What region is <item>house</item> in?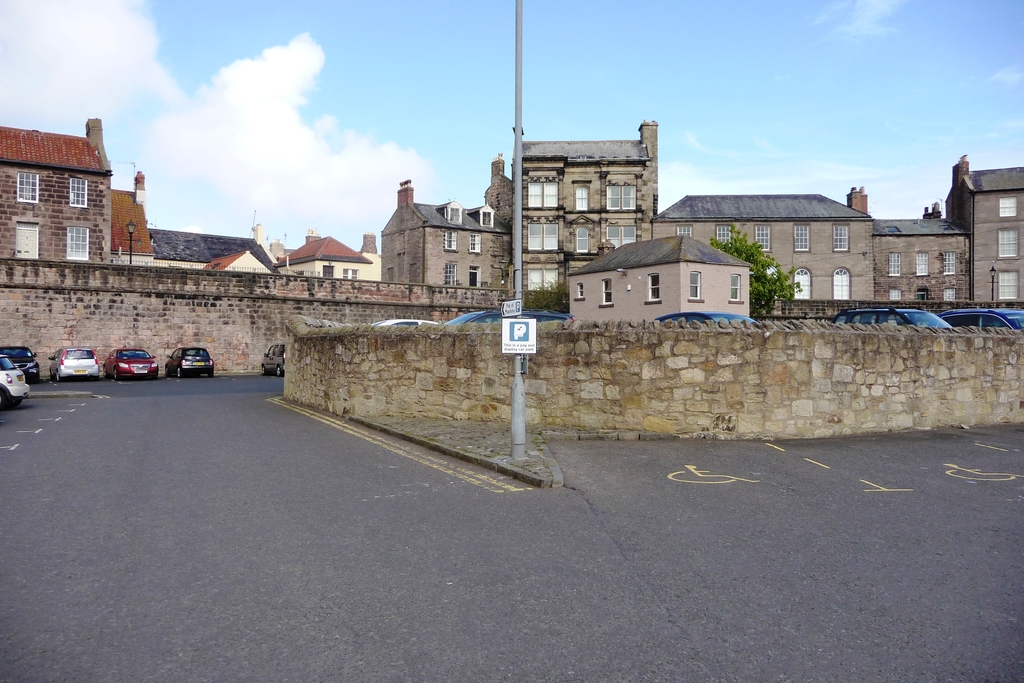
x1=947, y1=163, x2=1023, y2=308.
